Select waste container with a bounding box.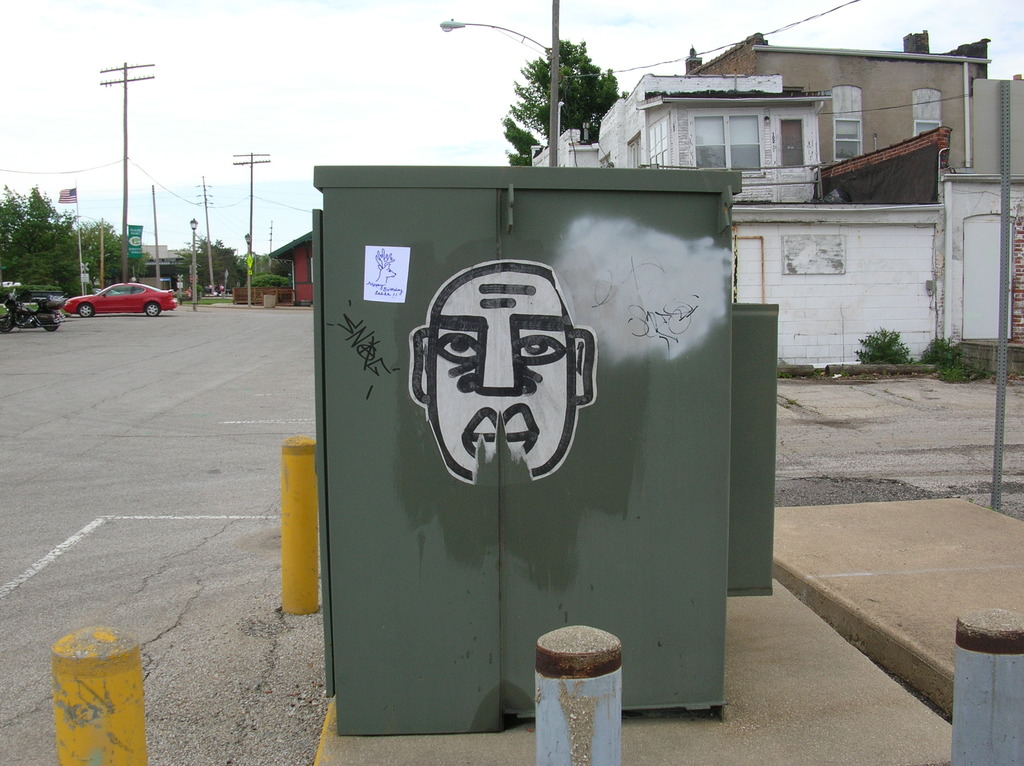
{"left": 302, "top": 127, "right": 749, "bottom": 746}.
